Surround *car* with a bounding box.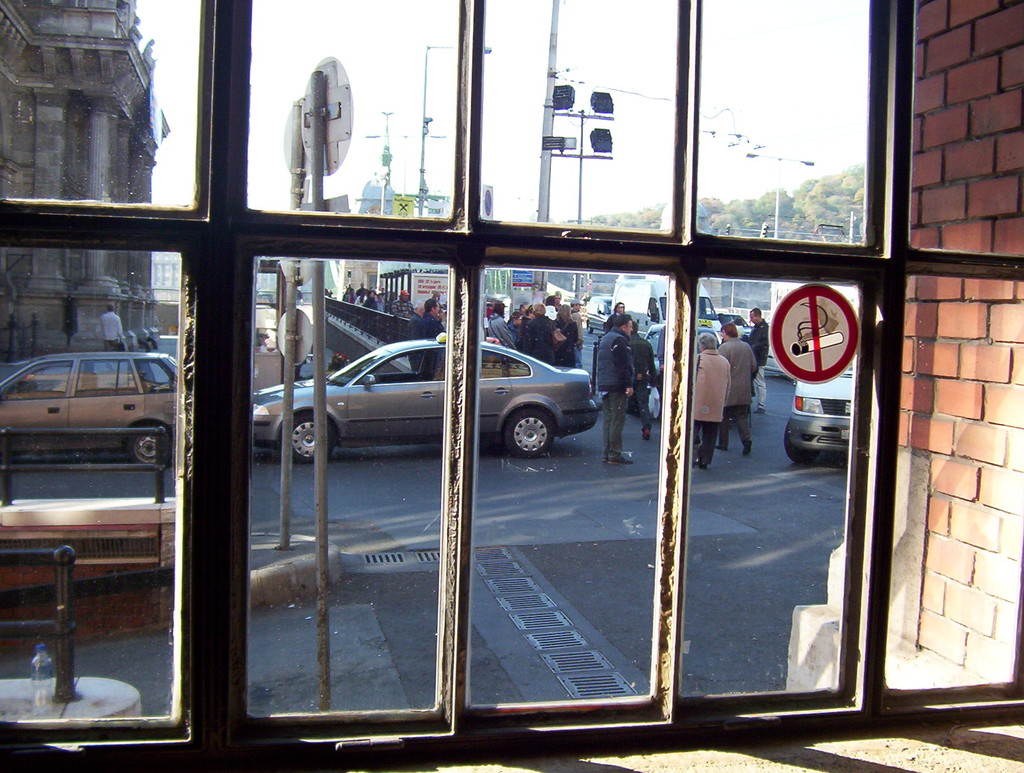
bbox=(0, 346, 177, 461).
